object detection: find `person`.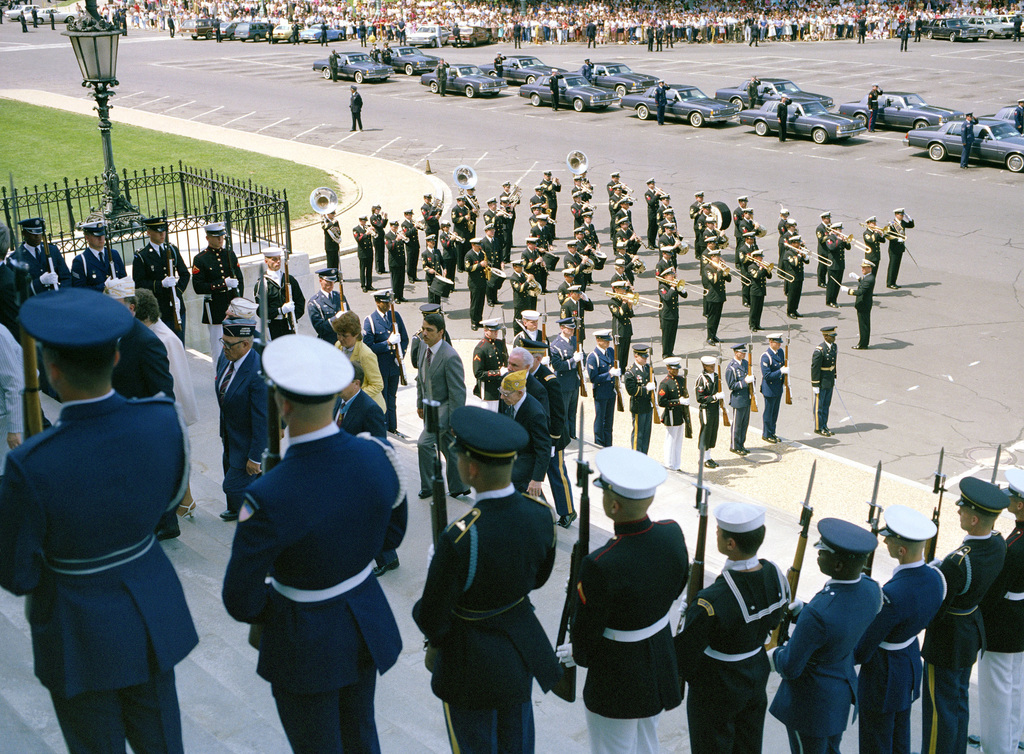
(917, 477, 1013, 753).
